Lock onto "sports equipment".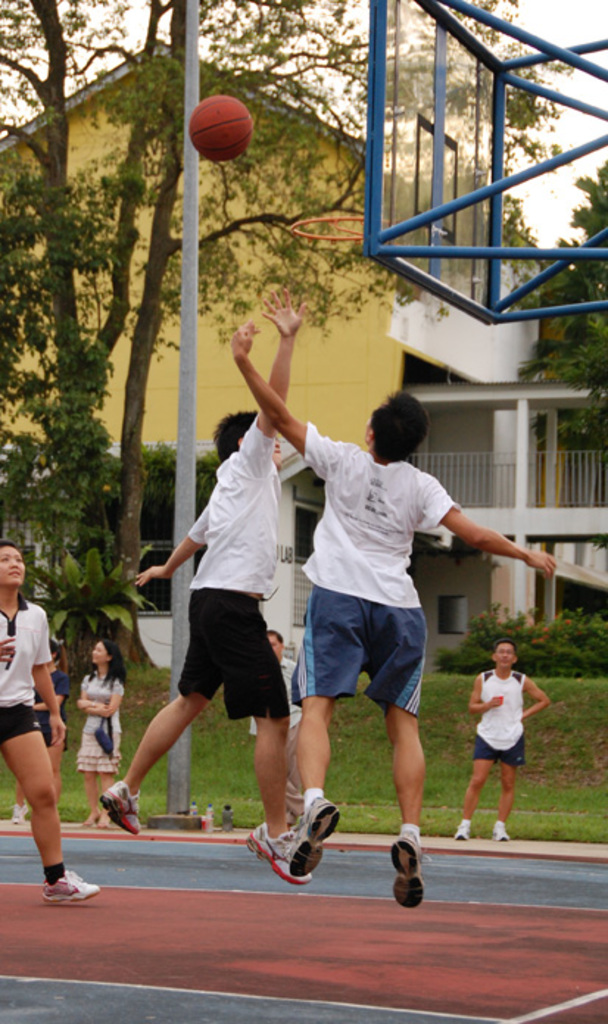
Locked: l=290, t=797, r=339, b=878.
